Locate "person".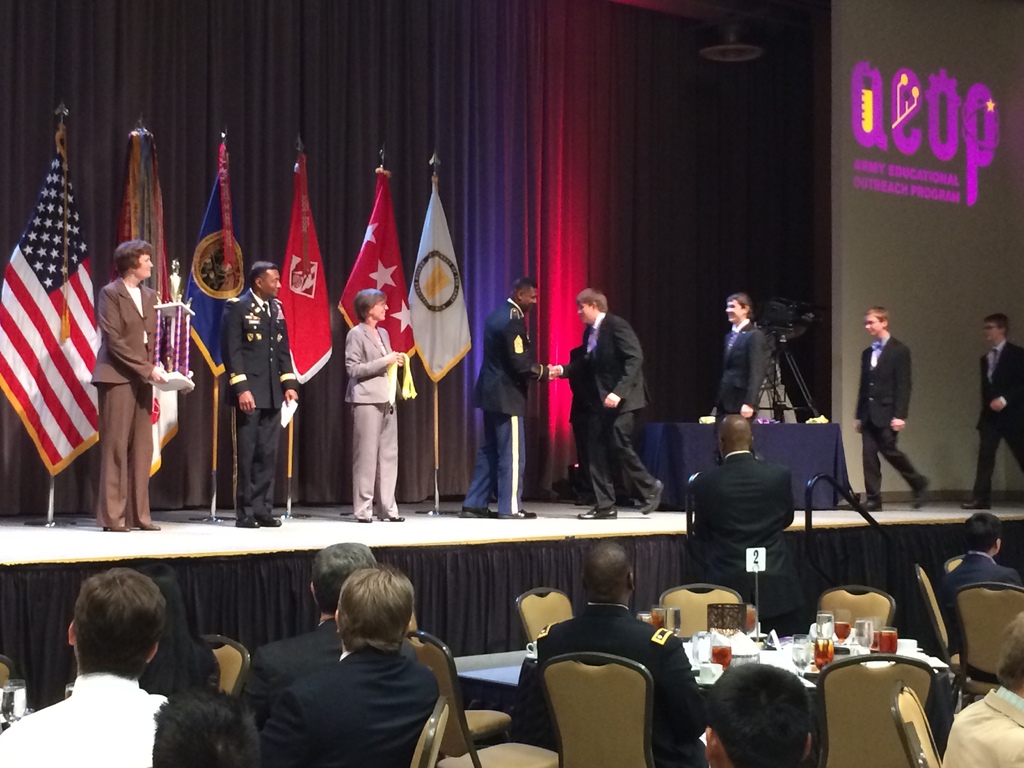
Bounding box: x1=258 y1=570 x2=442 y2=767.
